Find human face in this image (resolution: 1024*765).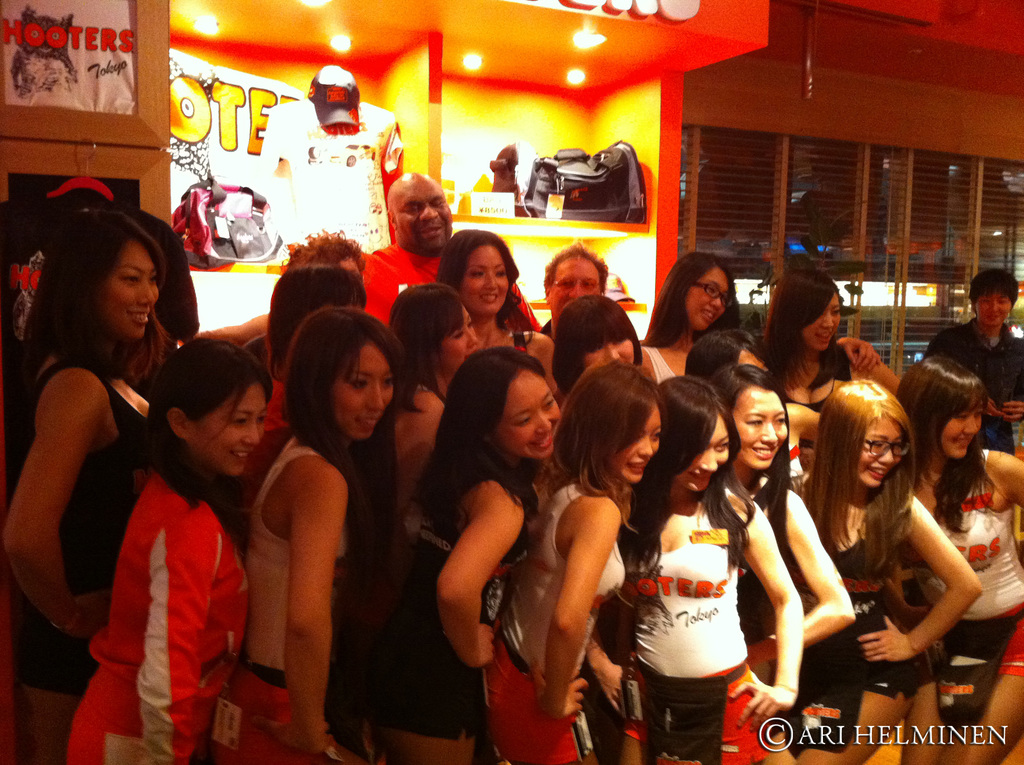
box=[608, 405, 659, 484].
